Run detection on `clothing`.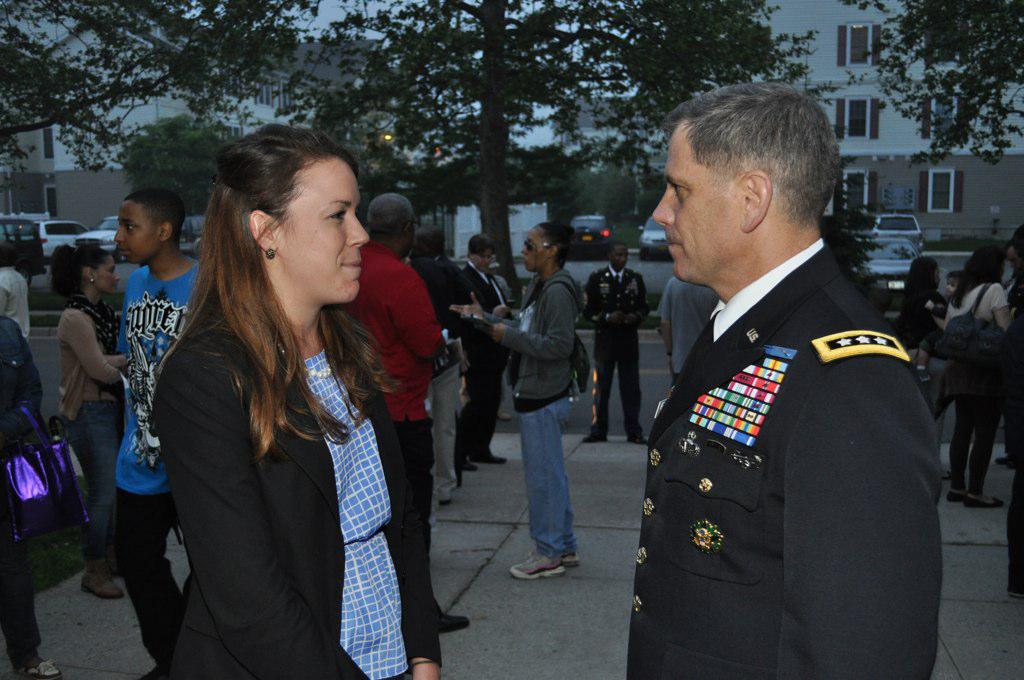
Result: [1002, 266, 1020, 454].
